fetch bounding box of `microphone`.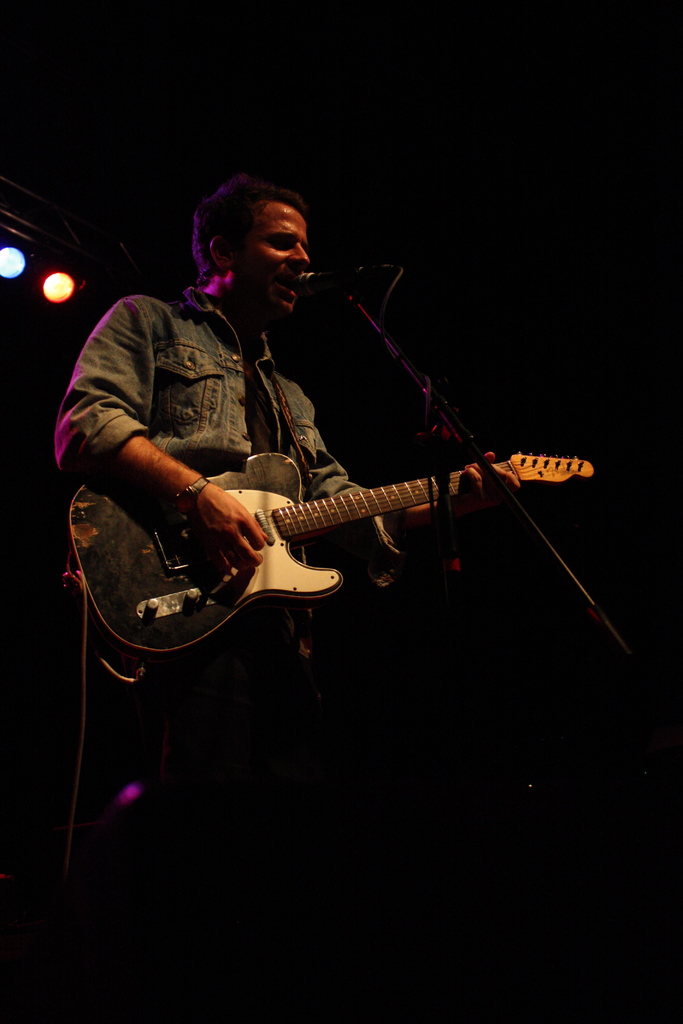
Bbox: {"left": 286, "top": 263, "right": 411, "bottom": 307}.
